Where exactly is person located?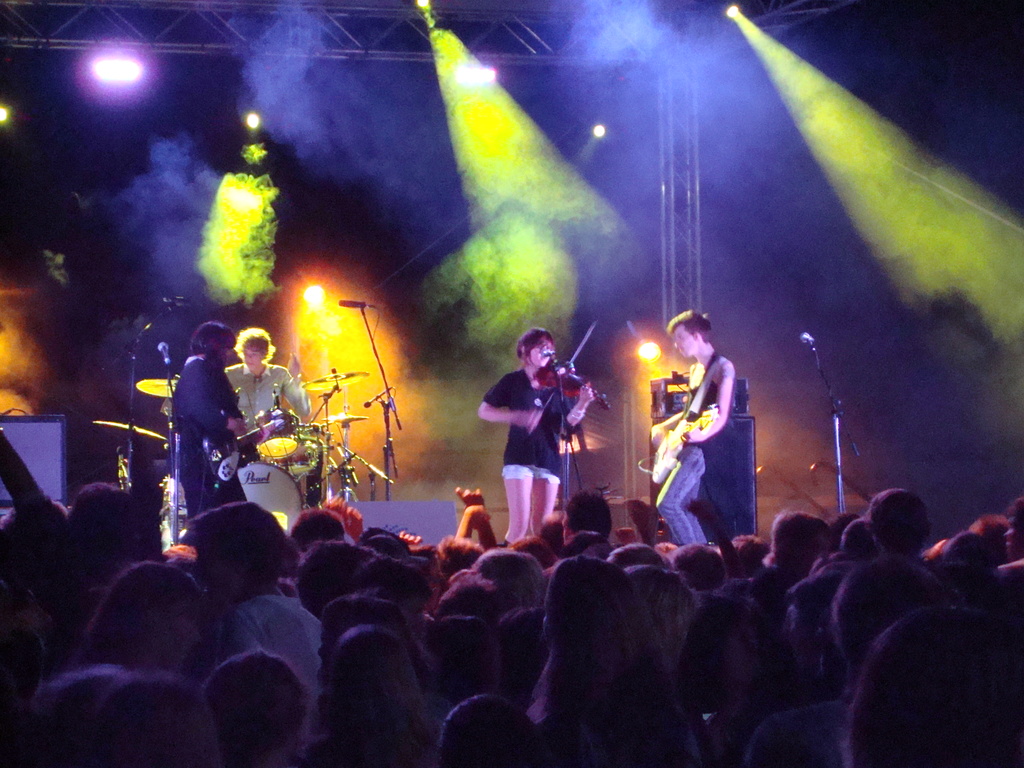
Its bounding box is 224/328/312/429.
